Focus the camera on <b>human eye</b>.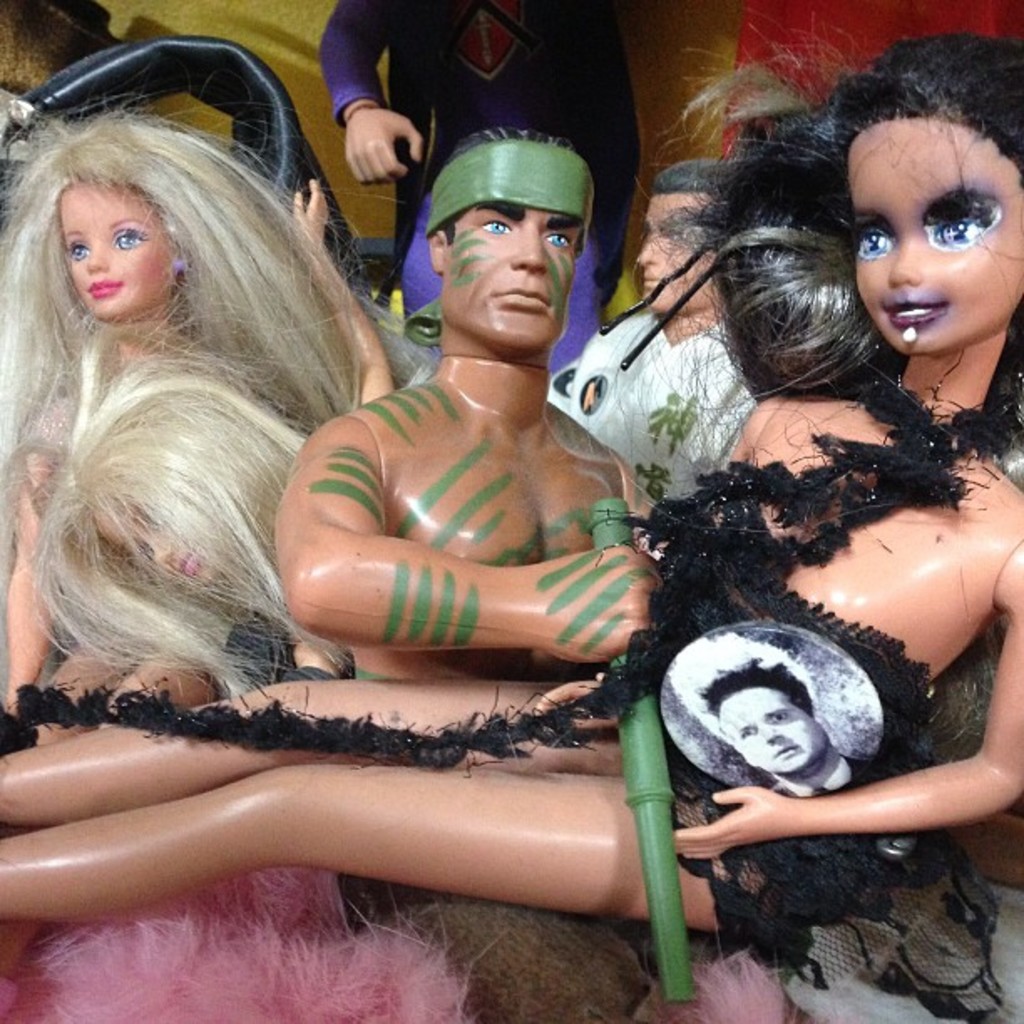
Focus region: pyautogui.locateOnScreen(114, 221, 147, 253).
